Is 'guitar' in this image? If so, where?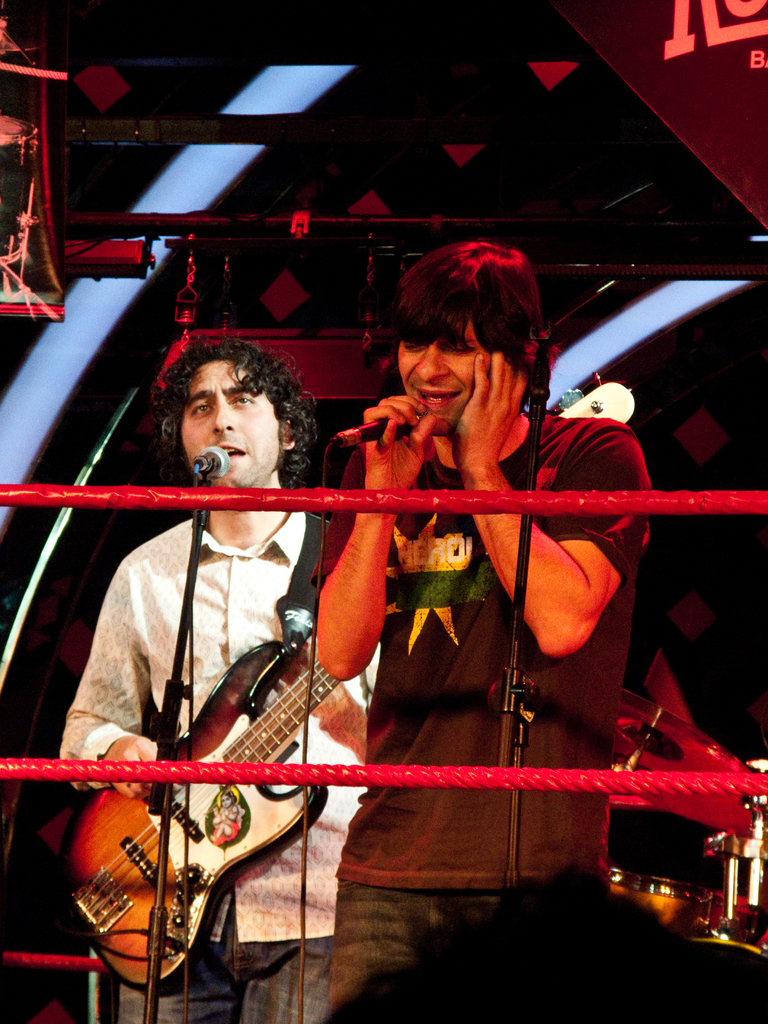
Yes, at (x1=55, y1=633, x2=363, y2=991).
